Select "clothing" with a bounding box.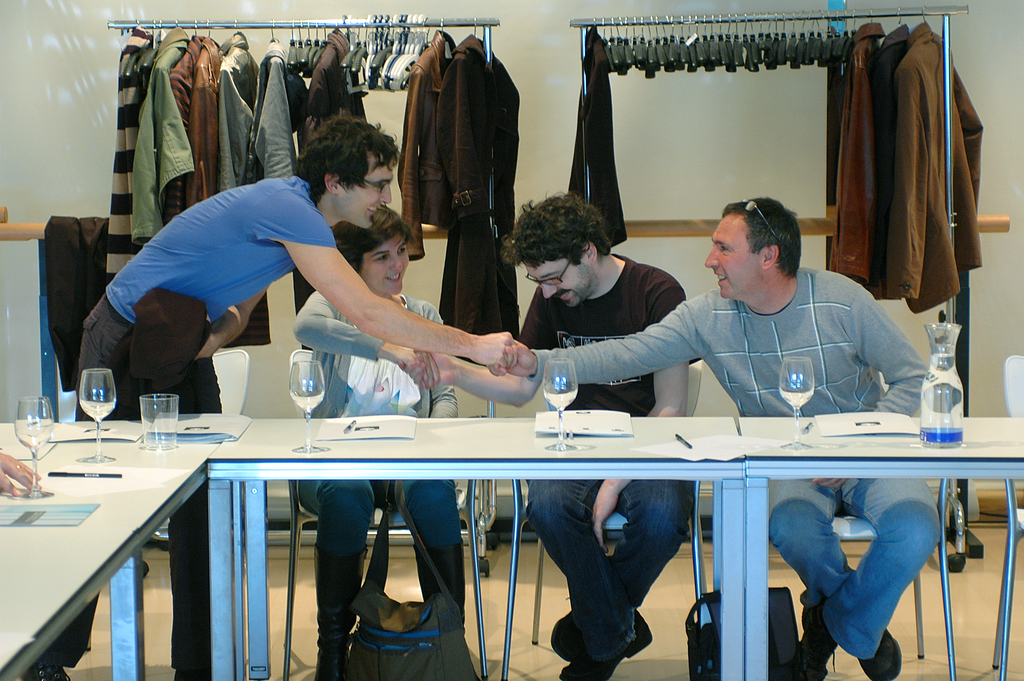
(111, 33, 162, 275).
